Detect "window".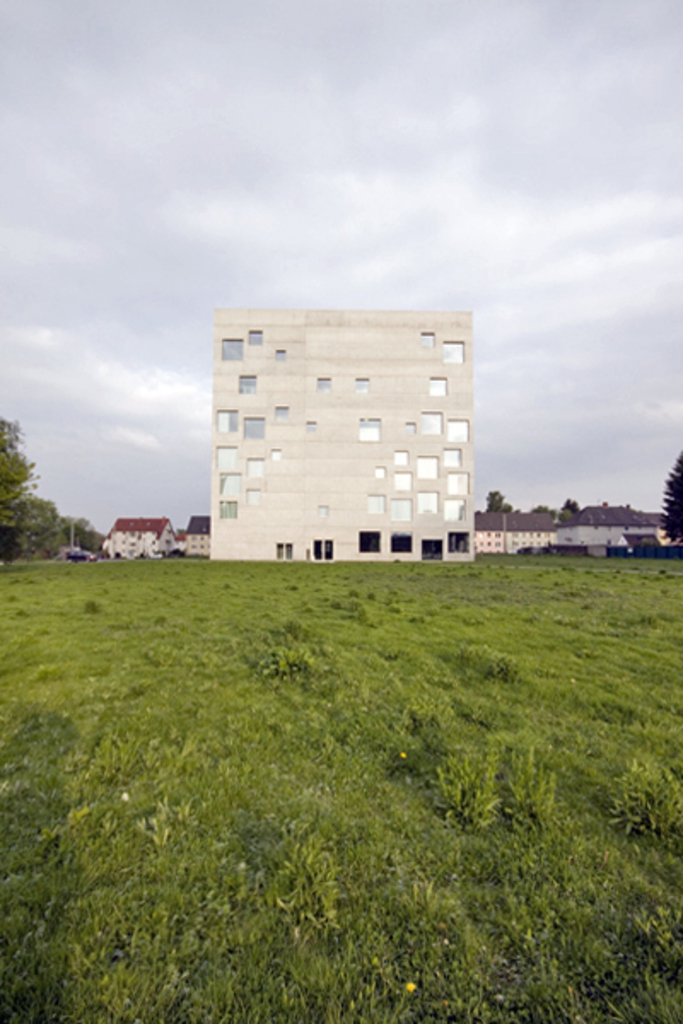
Detected at (x1=441, y1=447, x2=461, y2=464).
